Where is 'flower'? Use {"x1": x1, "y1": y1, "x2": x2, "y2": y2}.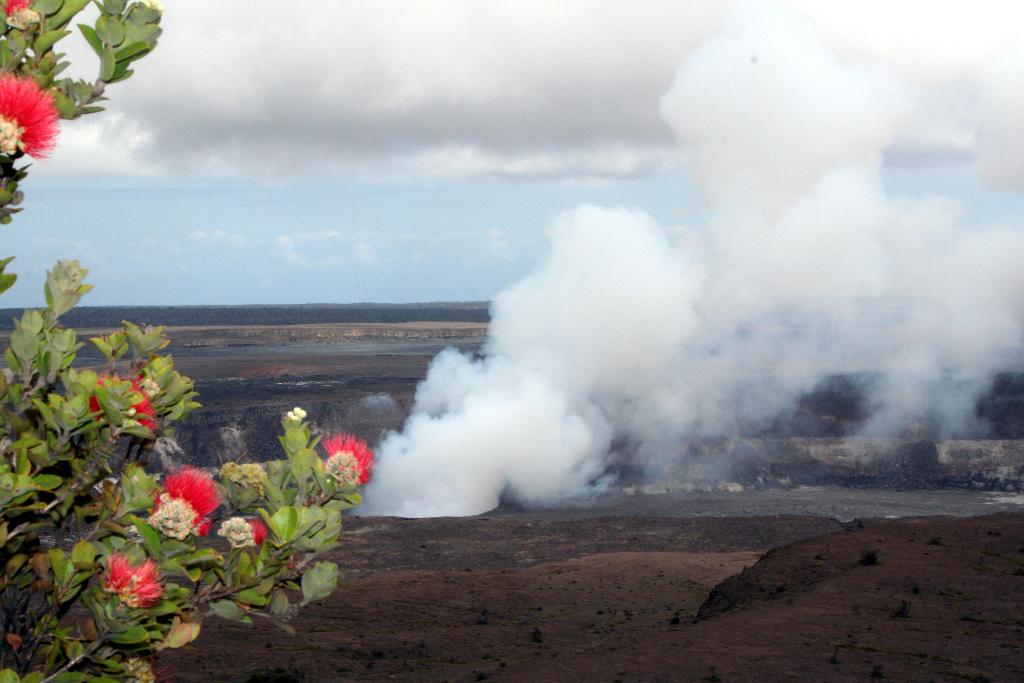
{"x1": 219, "y1": 514, "x2": 270, "y2": 556}.
